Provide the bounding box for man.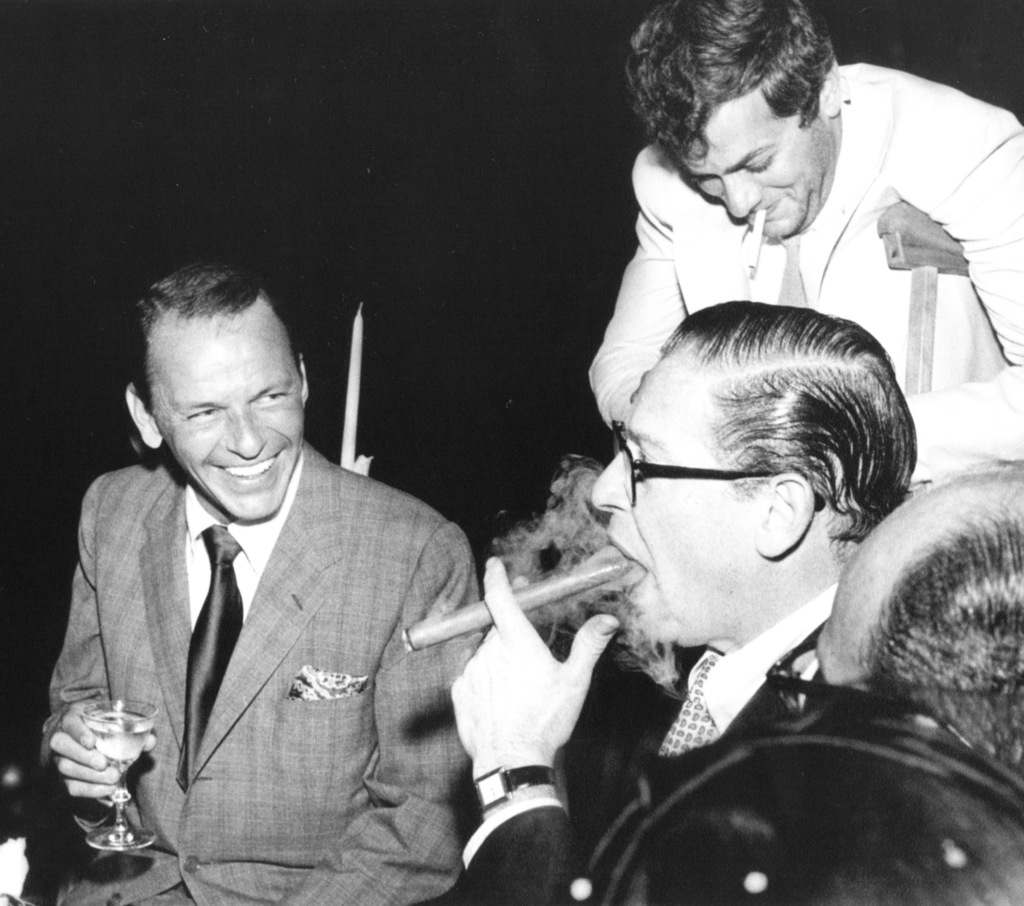
{"x1": 756, "y1": 472, "x2": 1023, "y2": 905}.
